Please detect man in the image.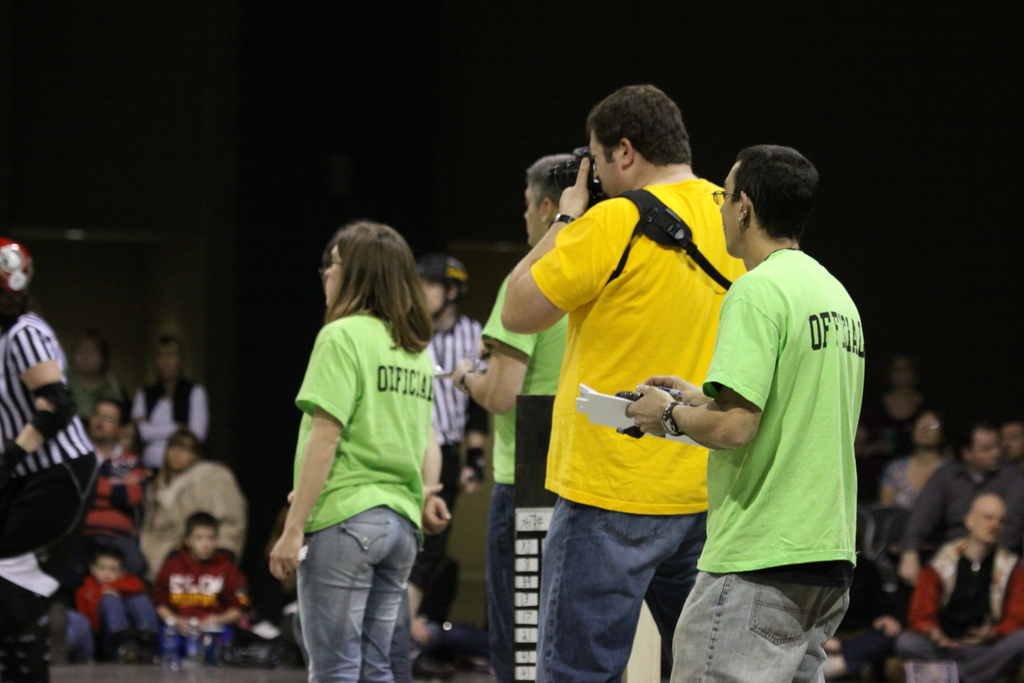
<bbox>502, 78, 745, 682</bbox>.
